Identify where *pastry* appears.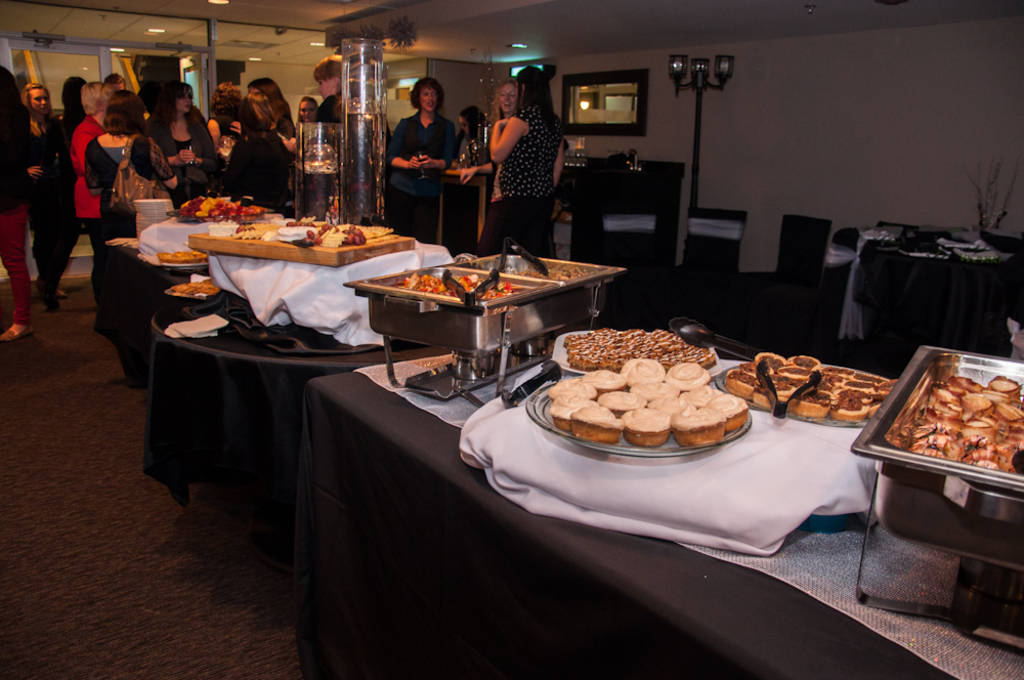
Appears at locate(623, 359, 666, 390).
